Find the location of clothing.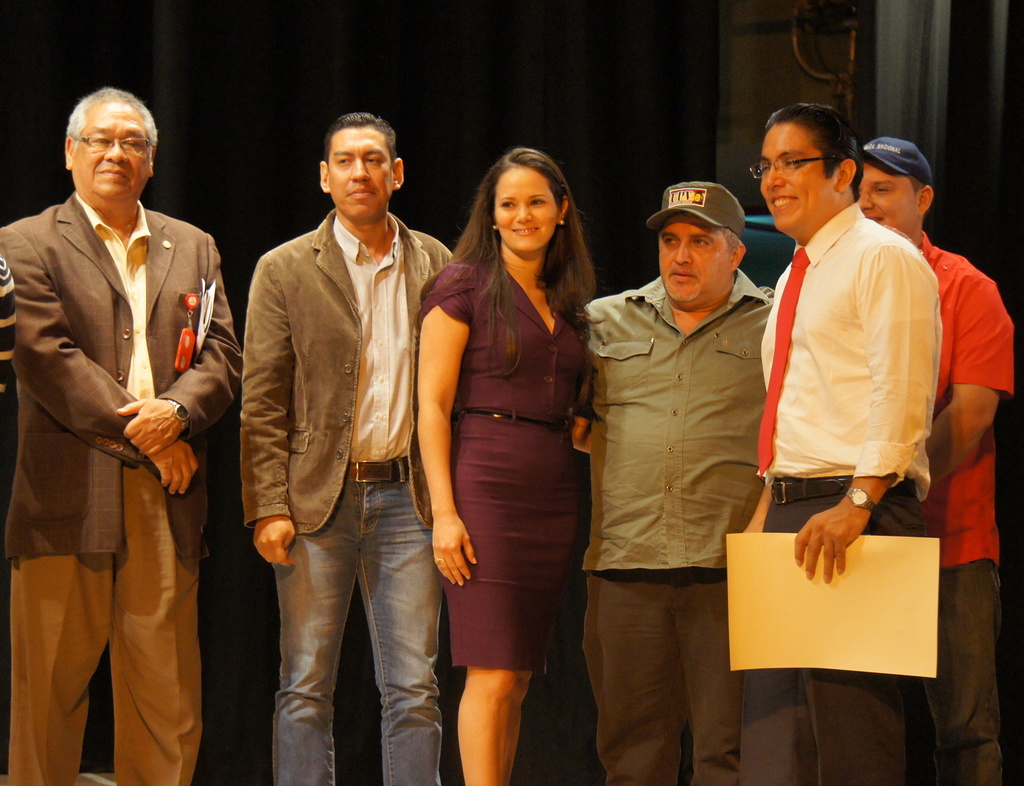
Location: <region>241, 213, 453, 785</region>.
